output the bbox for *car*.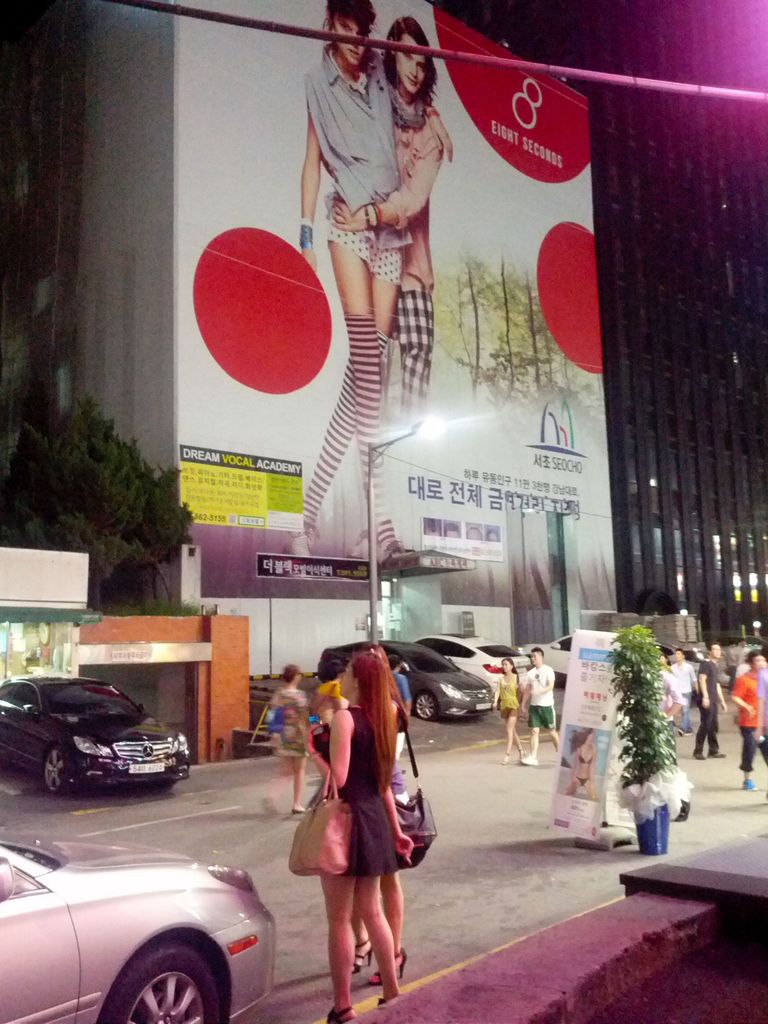
bbox=(424, 634, 529, 686).
